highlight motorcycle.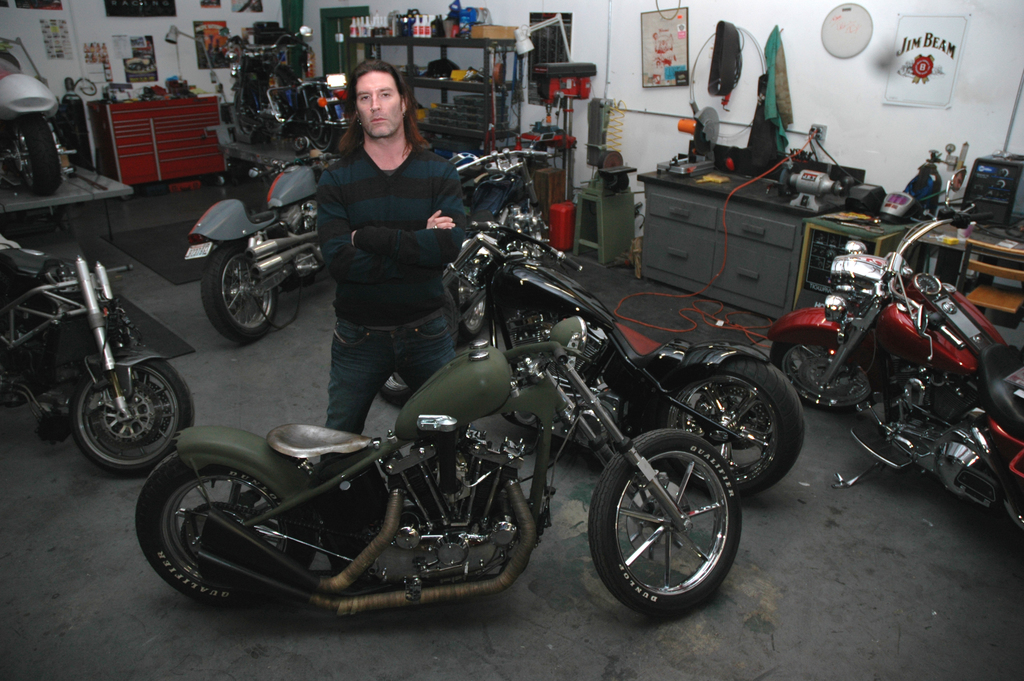
Highlighted region: 0 47 74 200.
